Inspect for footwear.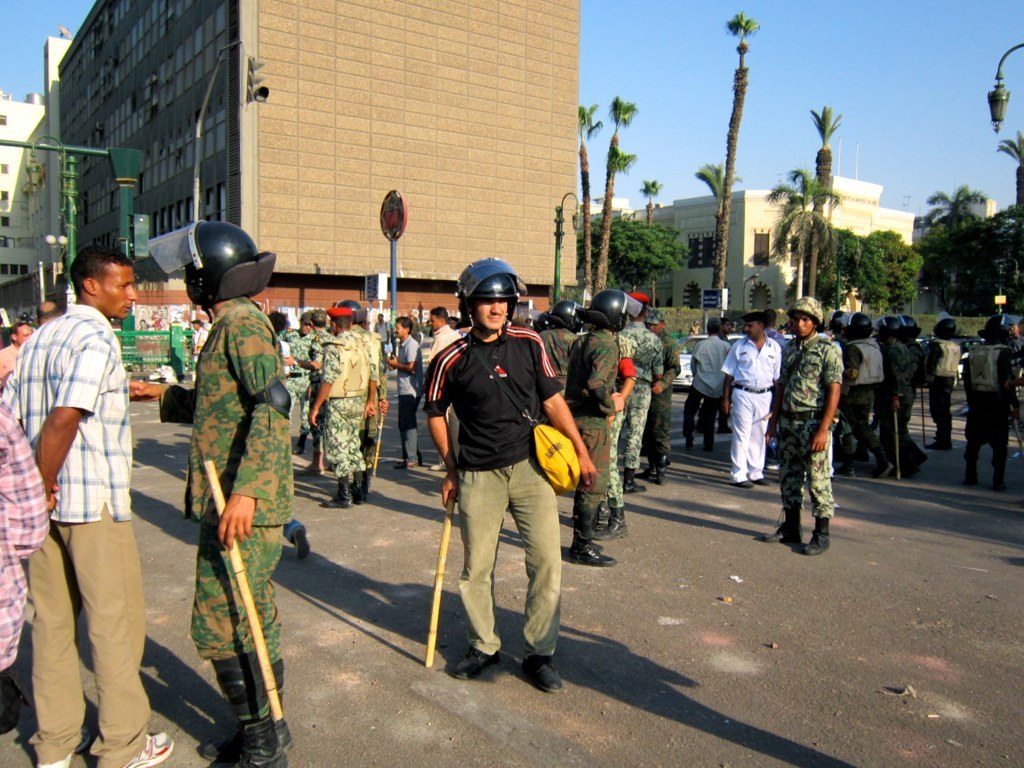
Inspection: locate(320, 474, 350, 510).
